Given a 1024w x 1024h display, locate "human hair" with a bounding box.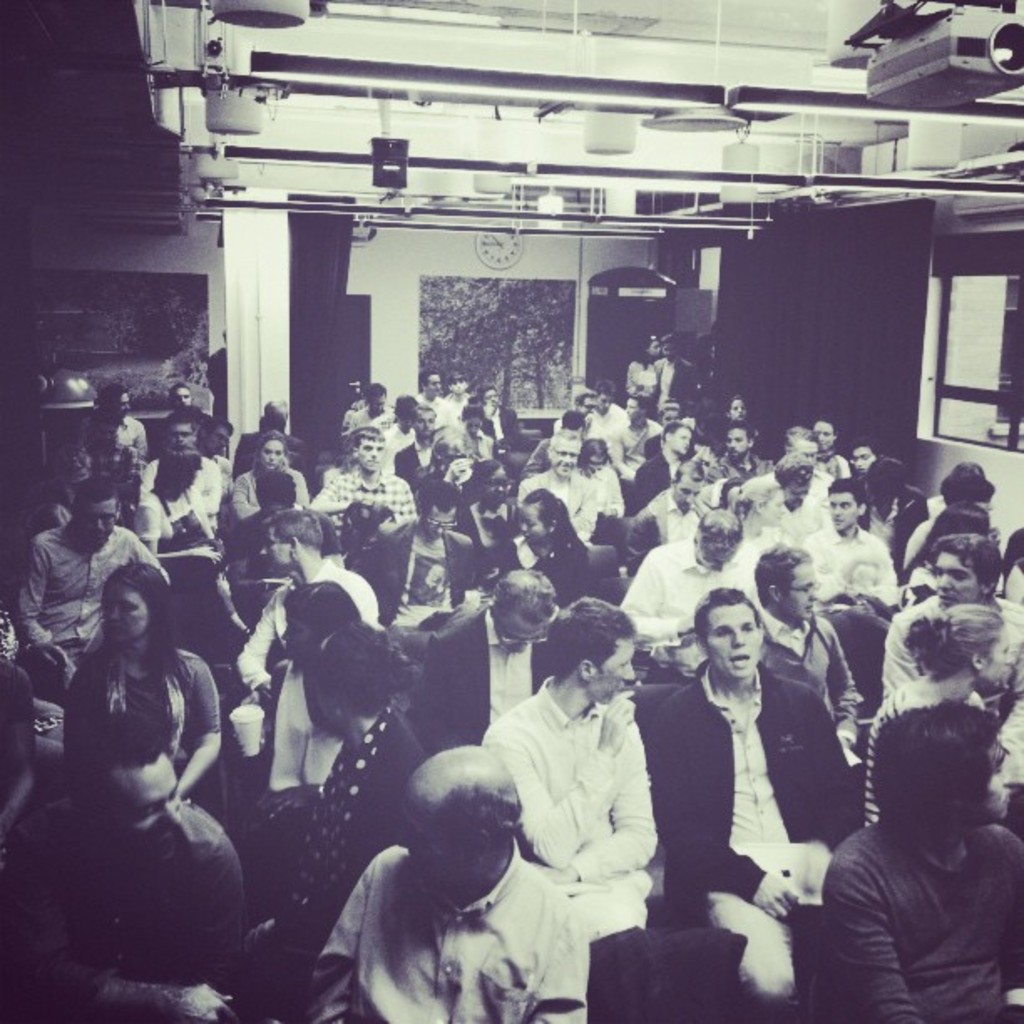
Located: [x1=251, y1=463, x2=306, y2=515].
